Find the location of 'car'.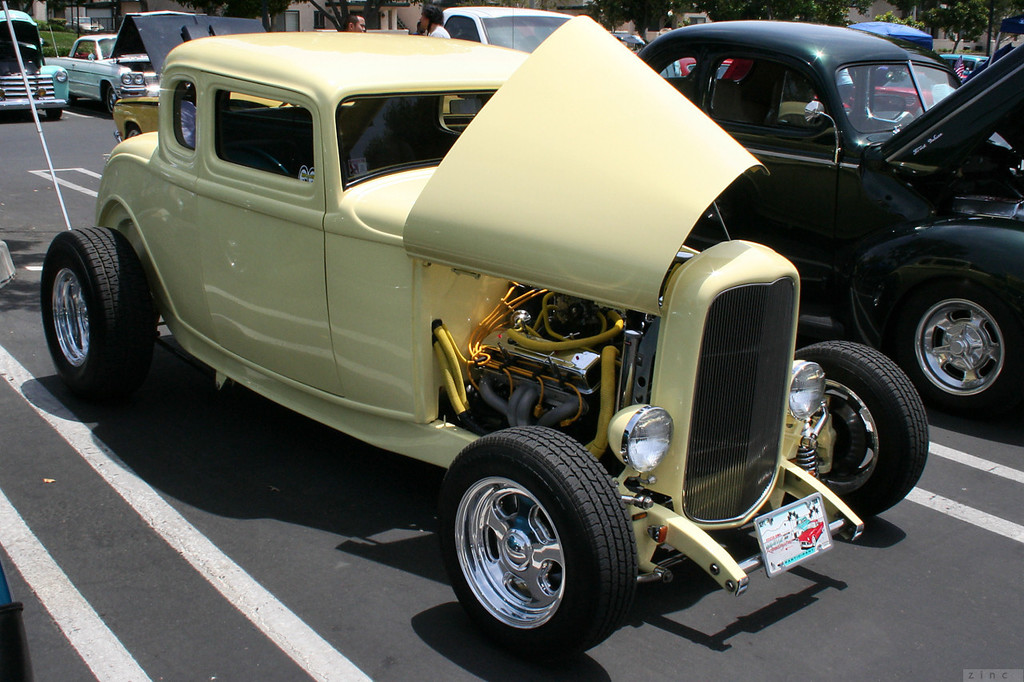
Location: <region>0, 0, 65, 117</region>.
